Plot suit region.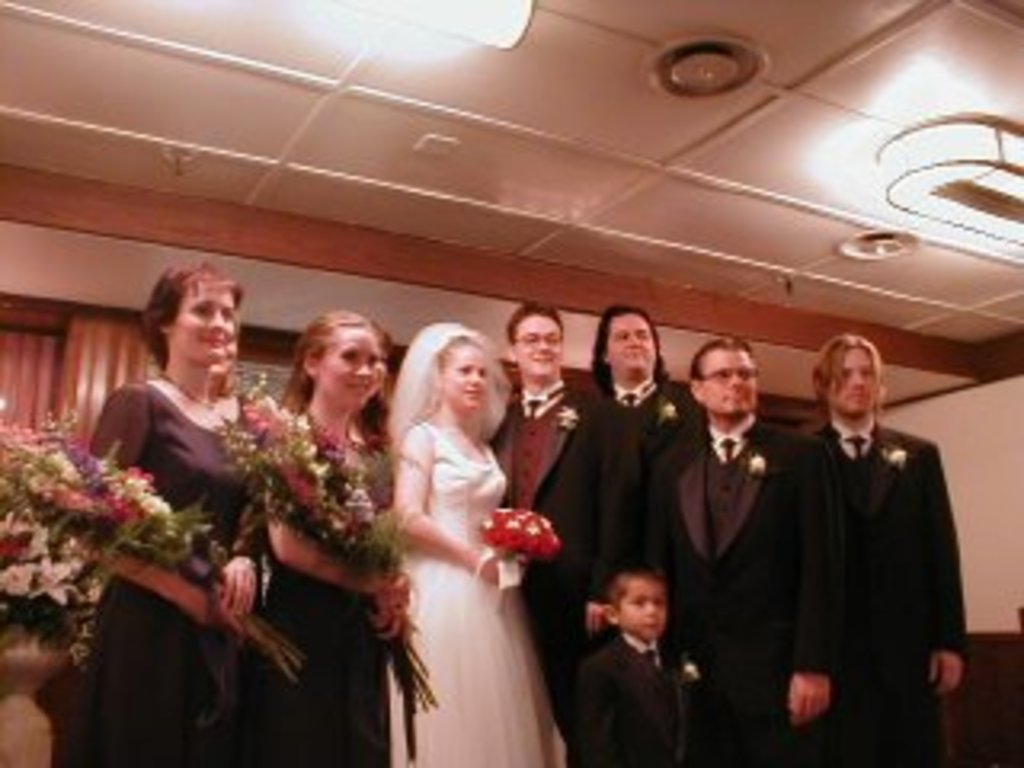
Plotted at BBox(490, 374, 602, 765).
